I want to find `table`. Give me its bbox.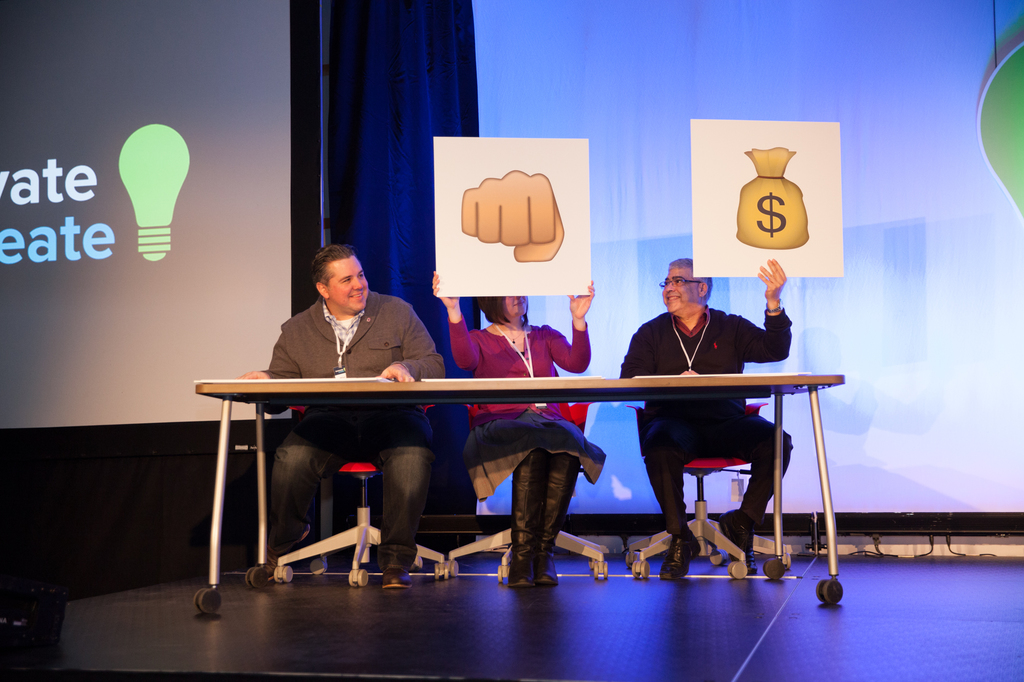
BBox(197, 363, 812, 575).
